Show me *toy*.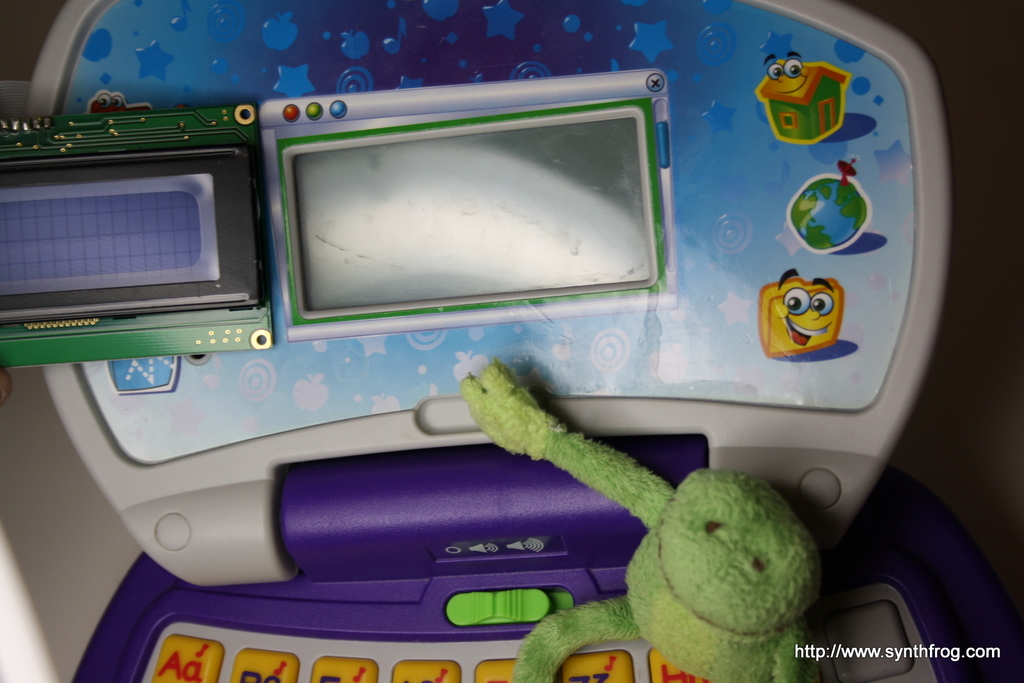
*toy* is here: pyautogui.locateOnScreen(0, 108, 269, 364).
